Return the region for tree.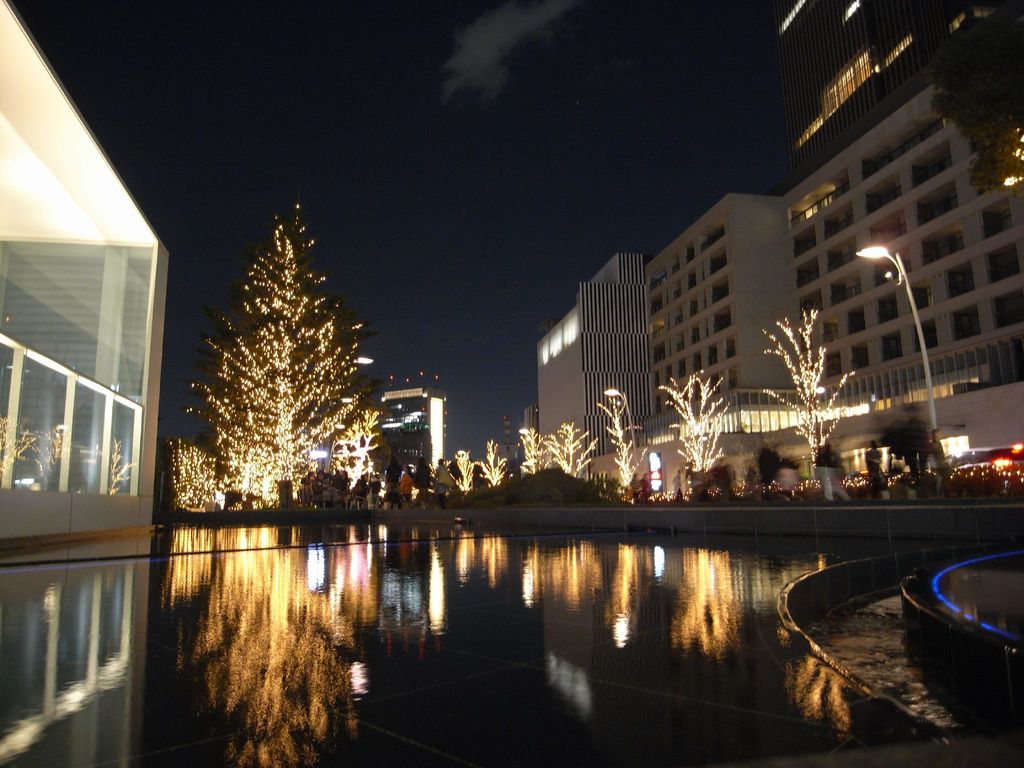
[x1=543, y1=422, x2=589, y2=472].
